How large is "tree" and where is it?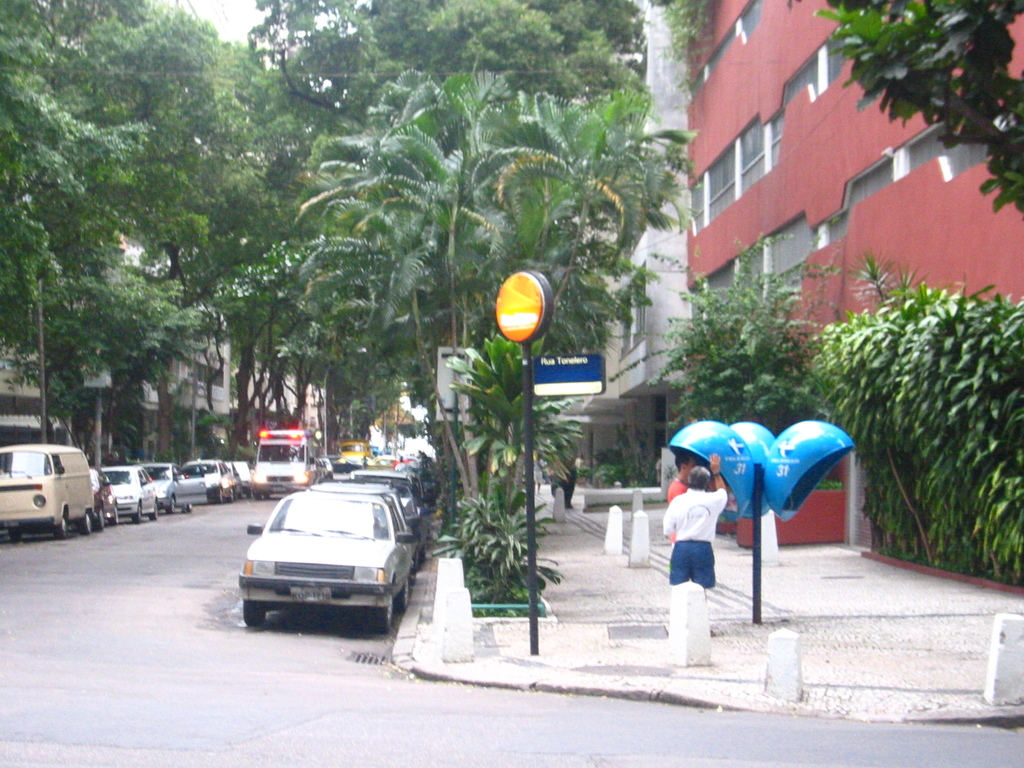
Bounding box: [left=143, top=22, right=352, bottom=460].
